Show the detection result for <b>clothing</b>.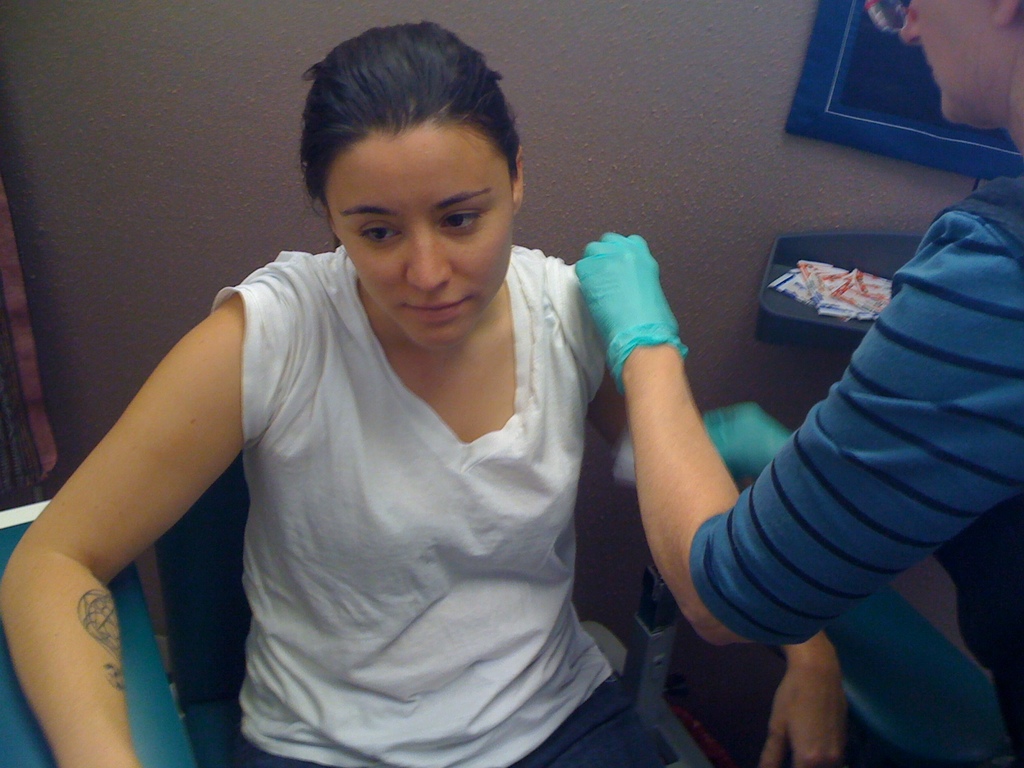
<box>691,175,1023,654</box>.
